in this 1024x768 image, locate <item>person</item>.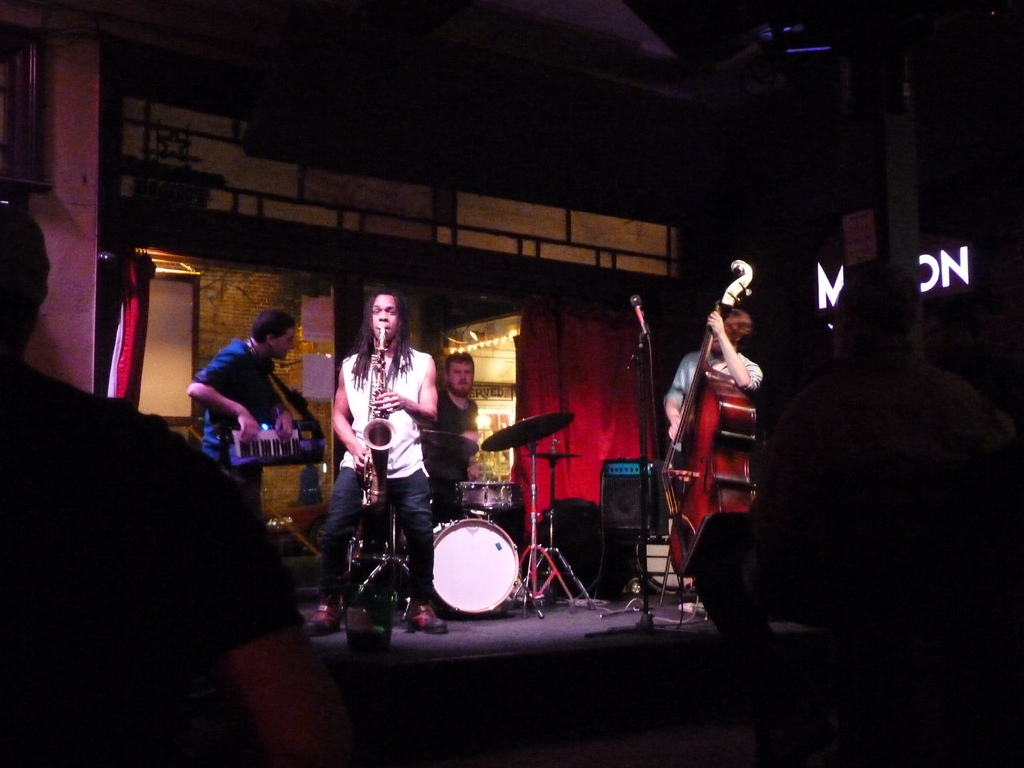
Bounding box: box(330, 274, 437, 611).
